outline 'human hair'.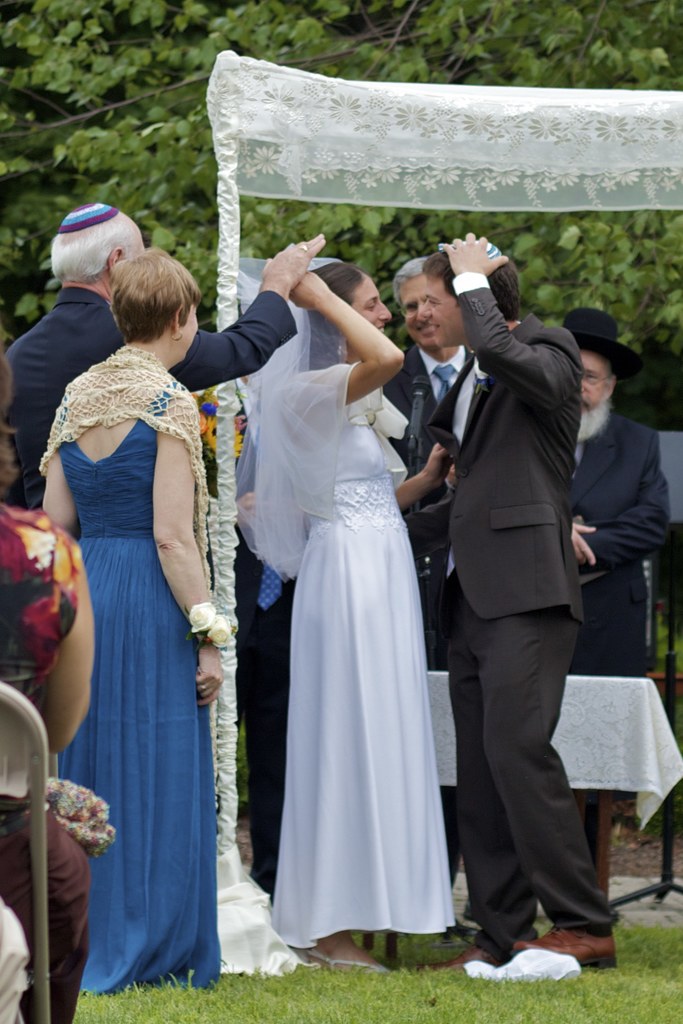
Outline: 96:240:192:346.
